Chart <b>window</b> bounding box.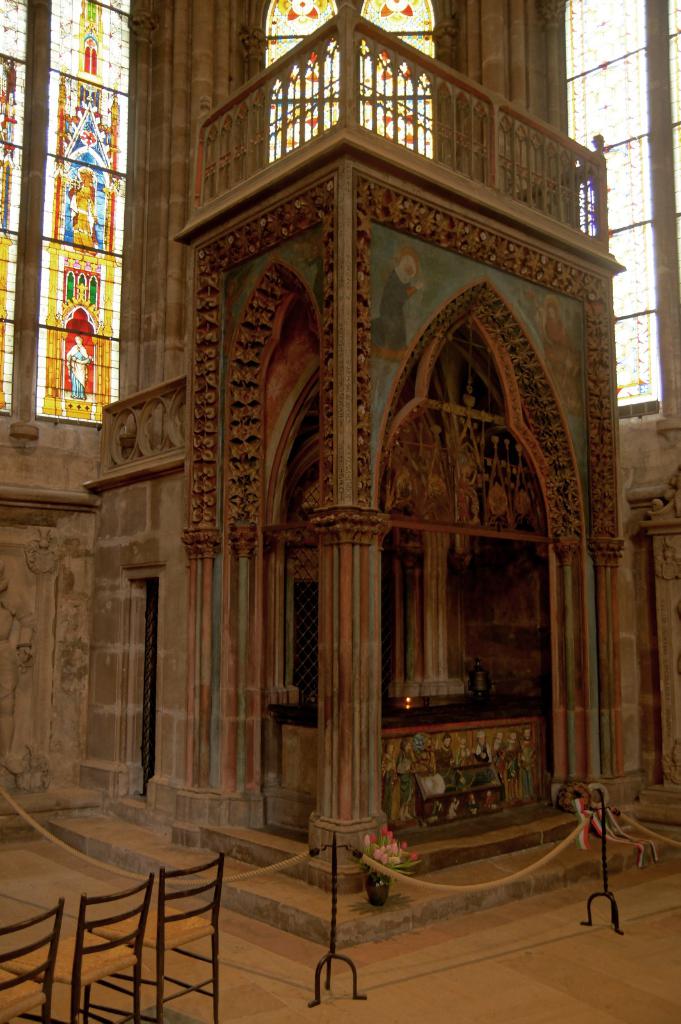
Charted: Rect(364, 0, 435, 154).
